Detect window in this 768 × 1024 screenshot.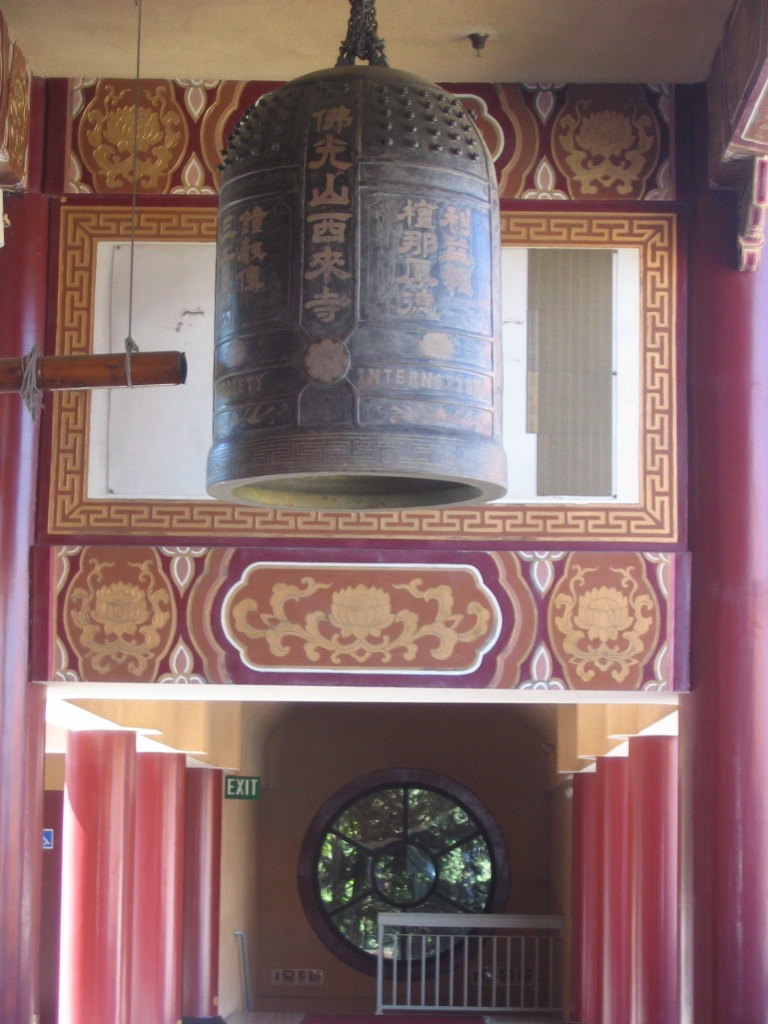
Detection: left=291, top=765, right=518, bottom=935.
